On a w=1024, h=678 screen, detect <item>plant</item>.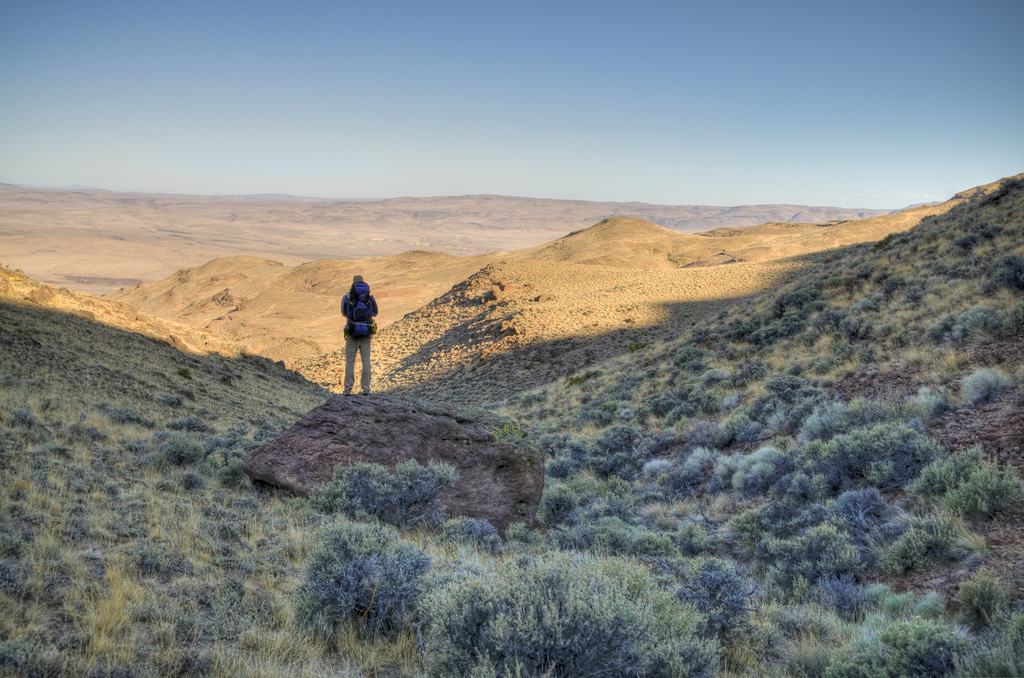
select_region(135, 431, 205, 475).
